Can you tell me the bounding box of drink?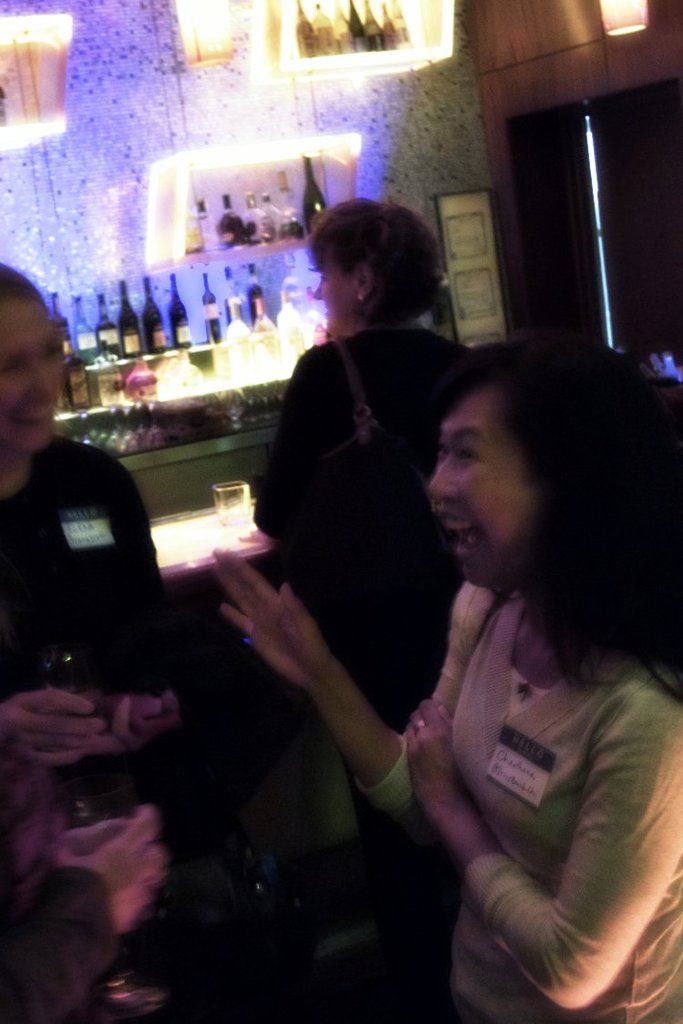
204, 276, 225, 347.
